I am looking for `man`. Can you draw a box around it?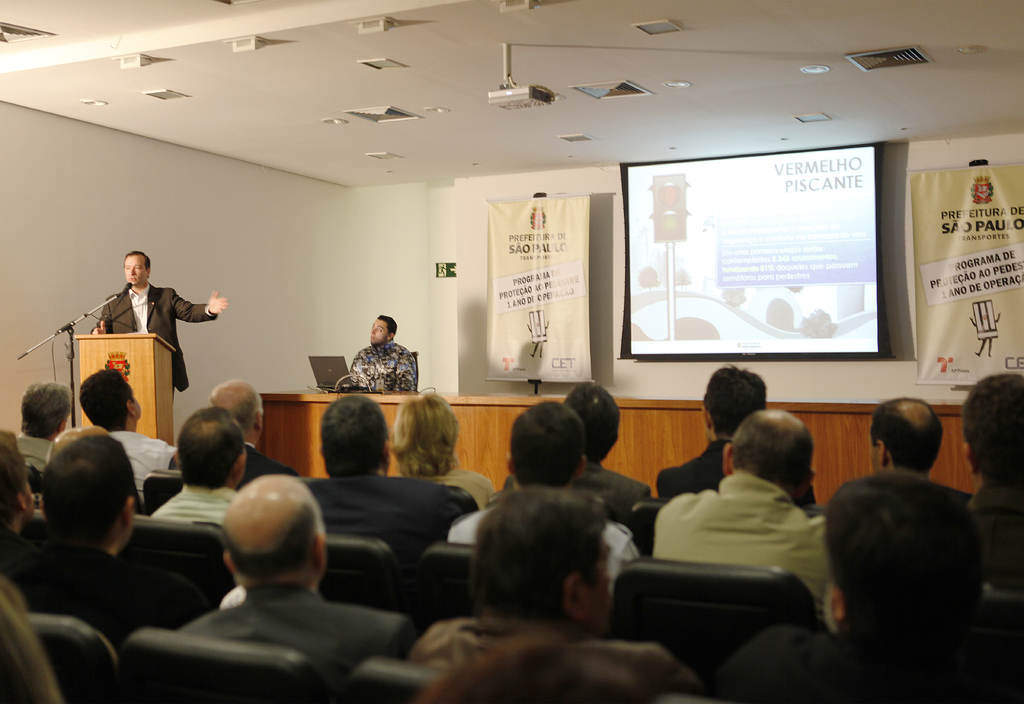
Sure, the bounding box is (x1=0, y1=415, x2=204, y2=671).
